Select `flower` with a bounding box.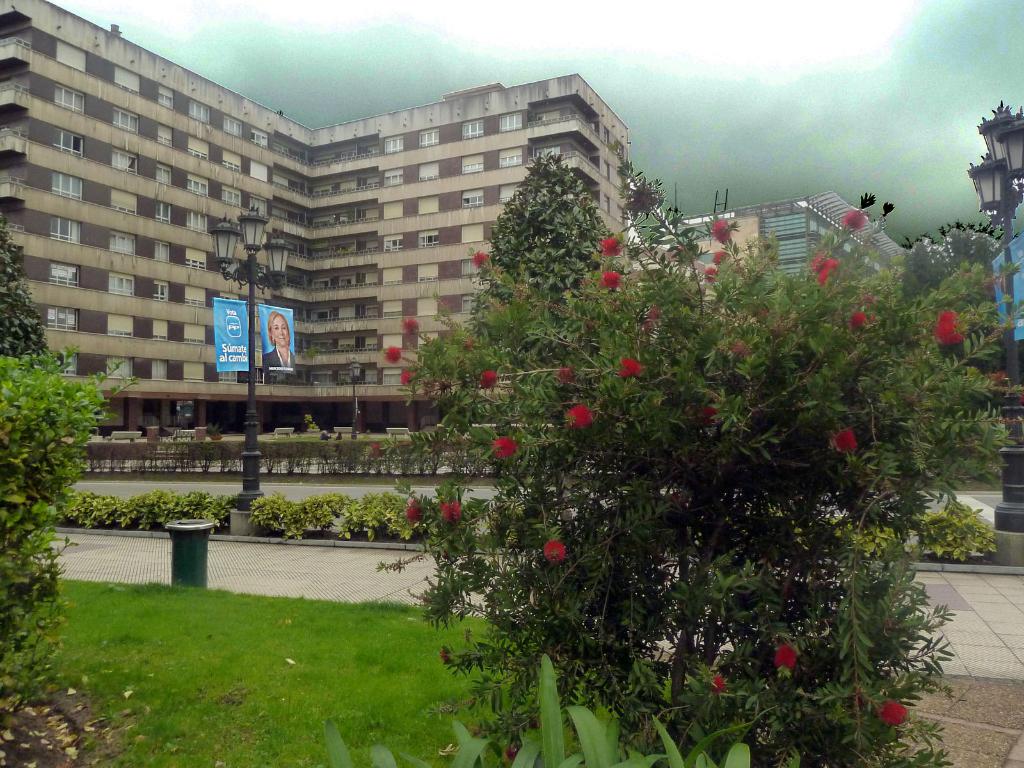
bbox=(839, 211, 870, 229).
